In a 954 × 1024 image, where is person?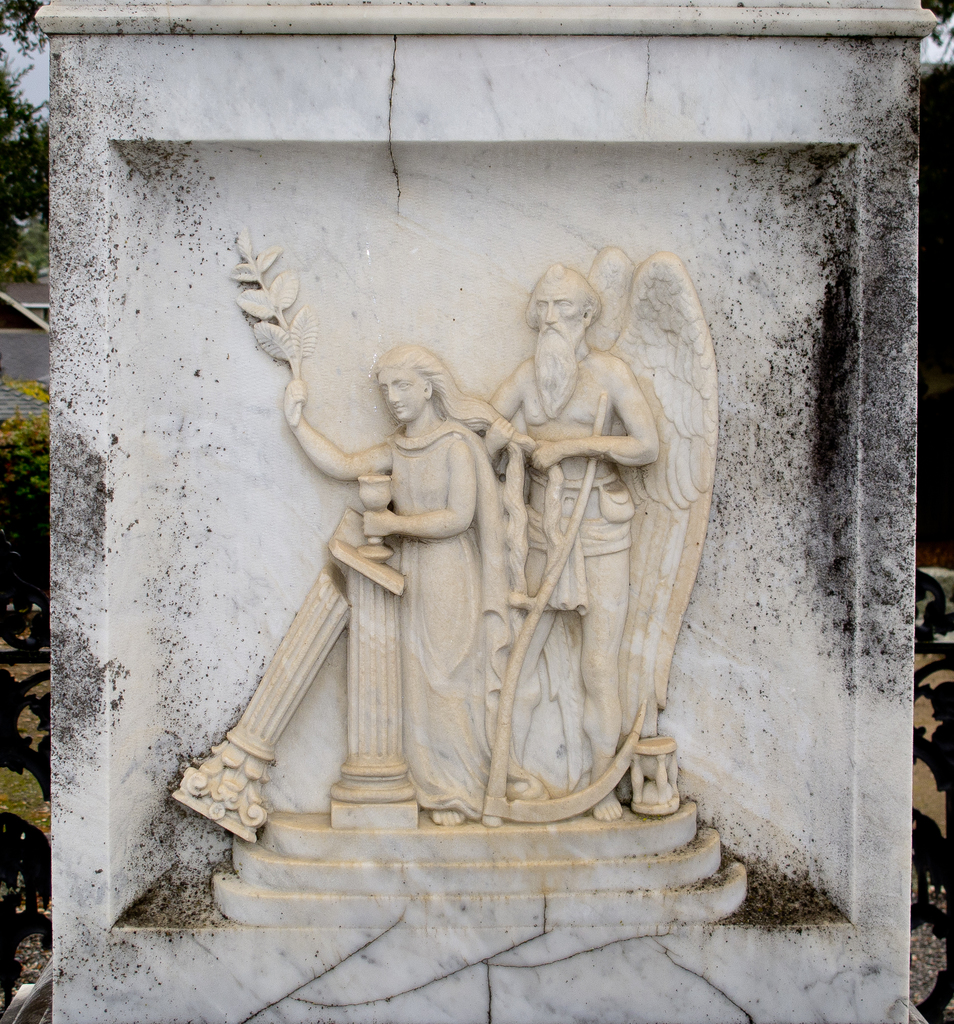
locate(473, 236, 671, 806).
